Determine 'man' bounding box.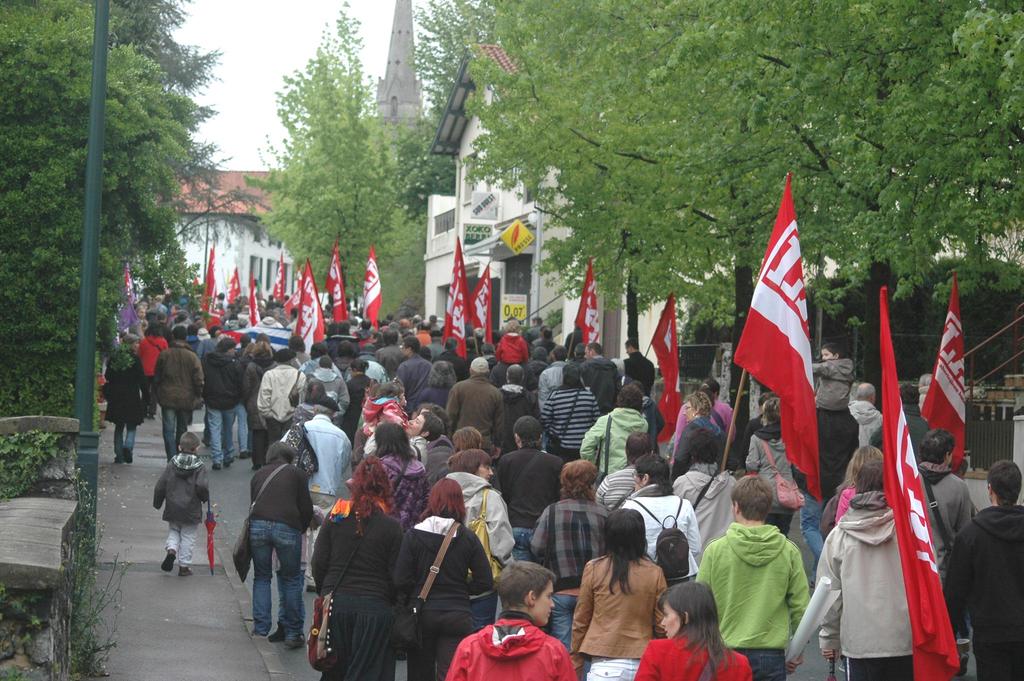
Determined: (707,477,831,664).
